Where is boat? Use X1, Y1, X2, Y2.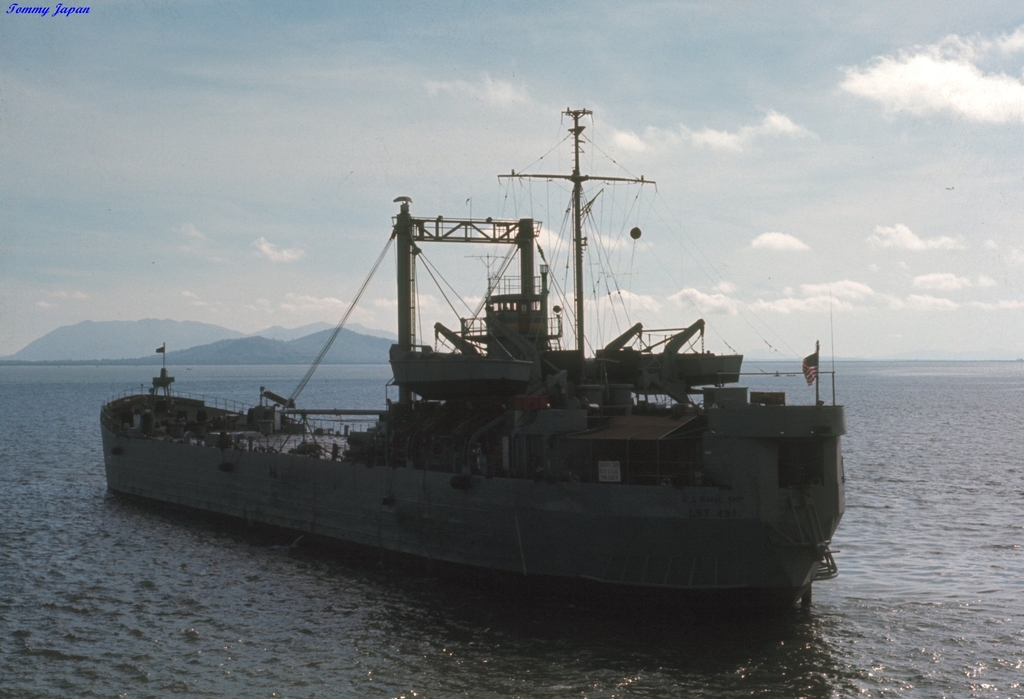
105, 100, 838, 616.
